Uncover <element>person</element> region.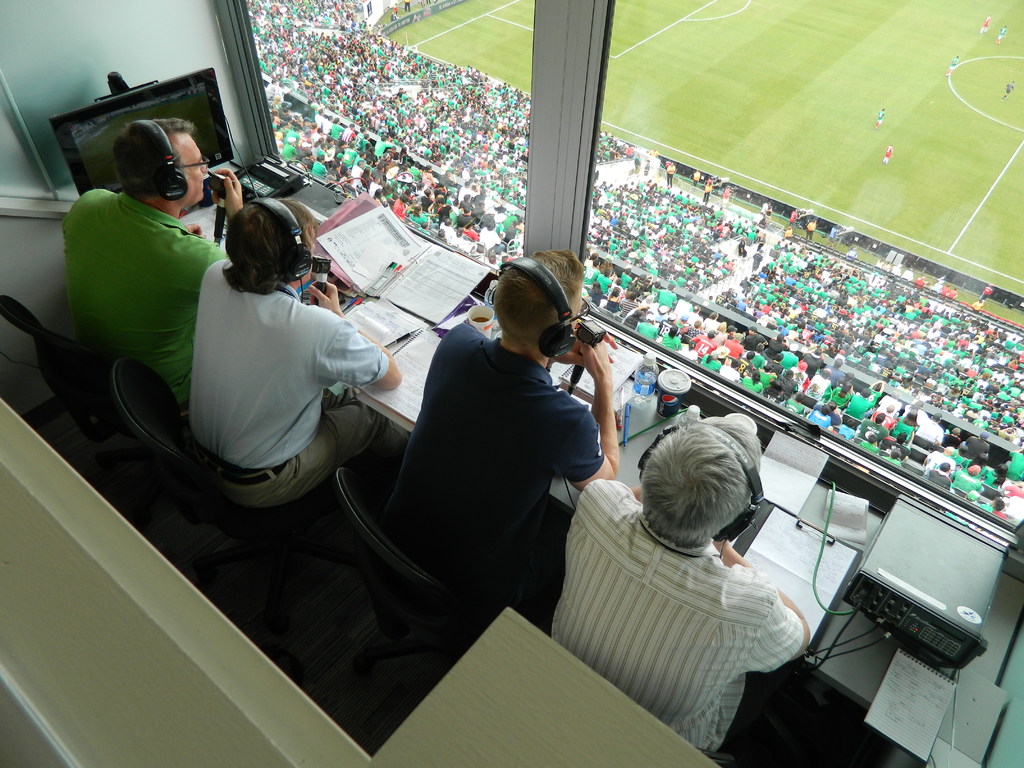
Uncovered: bbox(369, 259, 614, 627).
